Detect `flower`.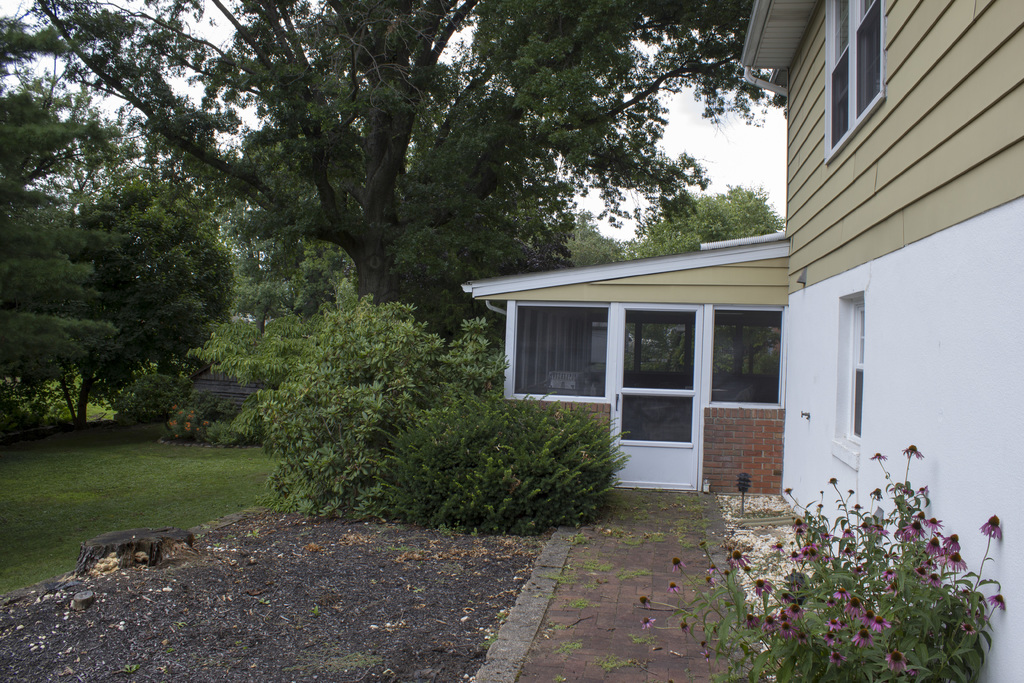
Detected at (907, 447, 923, 457).
